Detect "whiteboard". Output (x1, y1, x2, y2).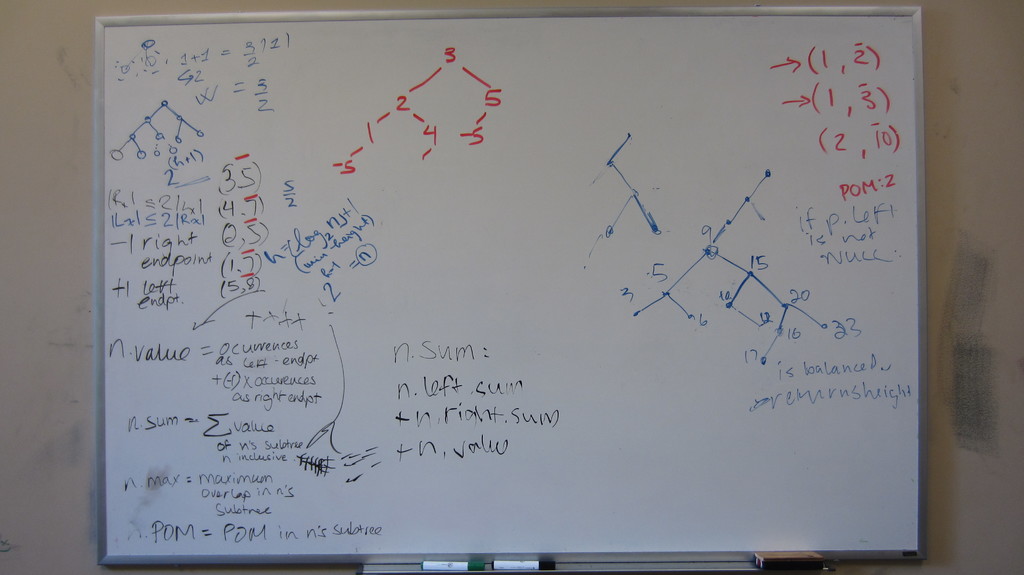
(98, 0, 930, 574).
